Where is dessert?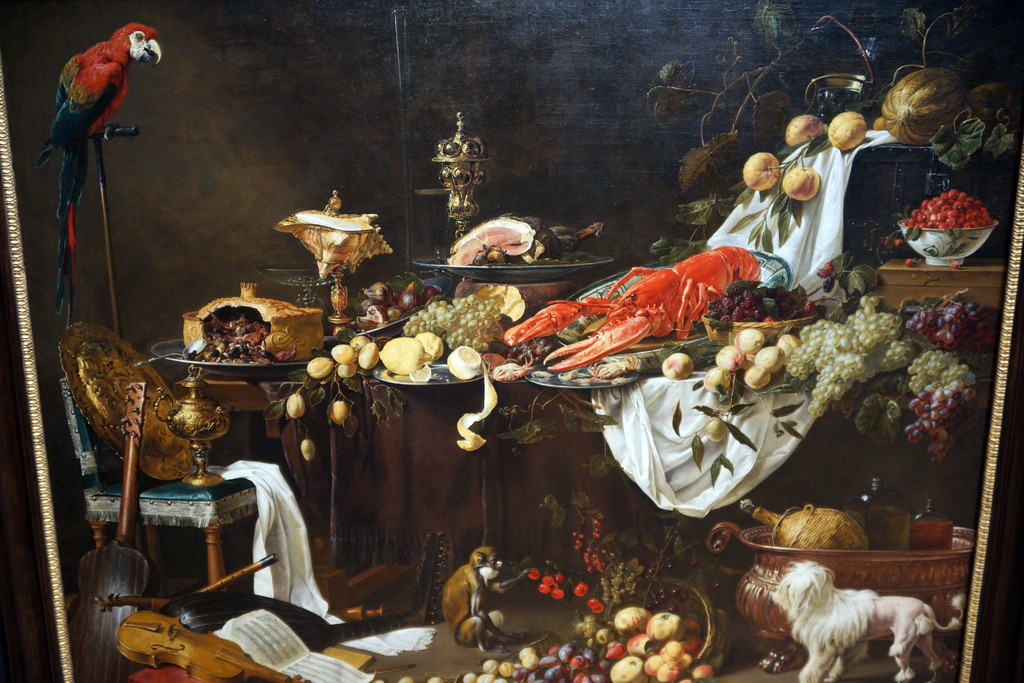
l=744, t=343, r=780, b=384.
